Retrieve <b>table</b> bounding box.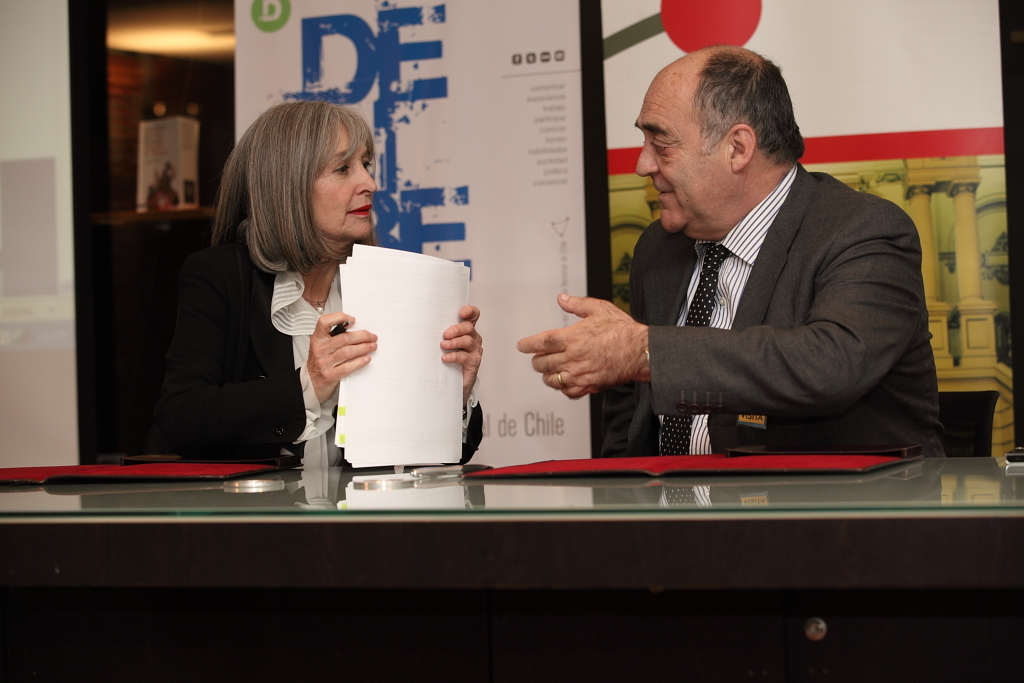
Bounding box: 0, 445, 1023, 643.
